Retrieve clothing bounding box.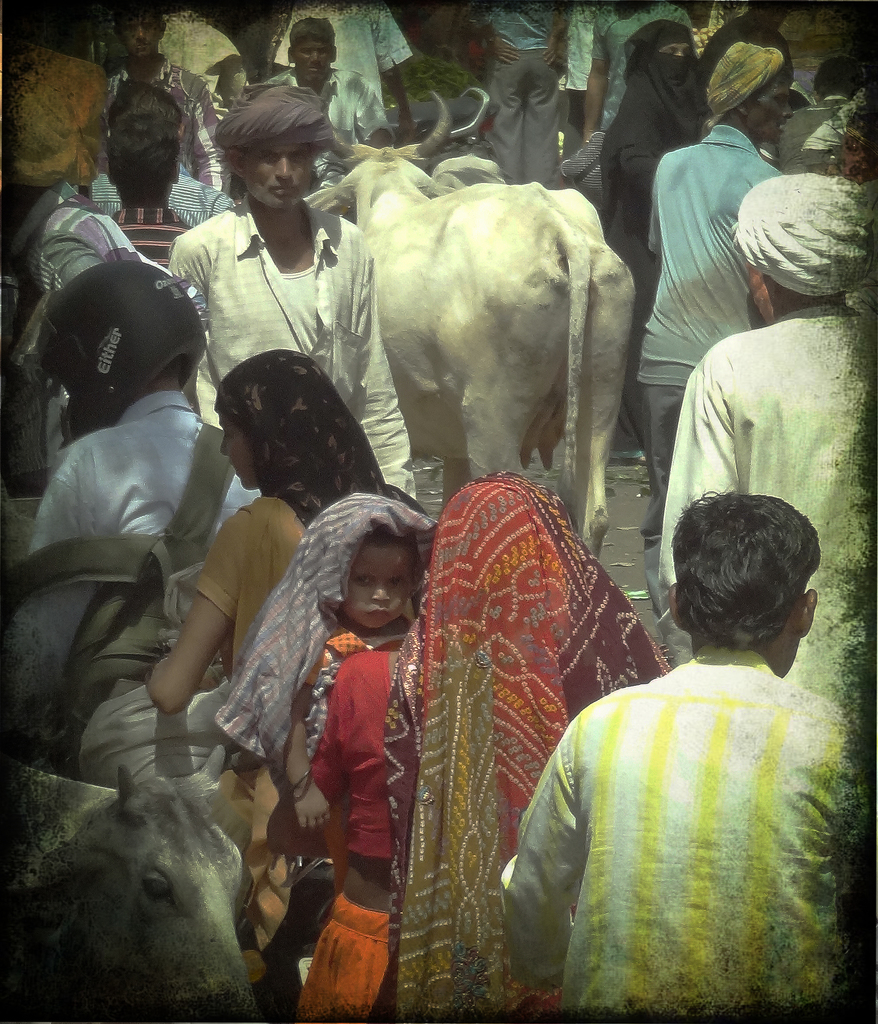
Bounding box: (272,3,412,106).
